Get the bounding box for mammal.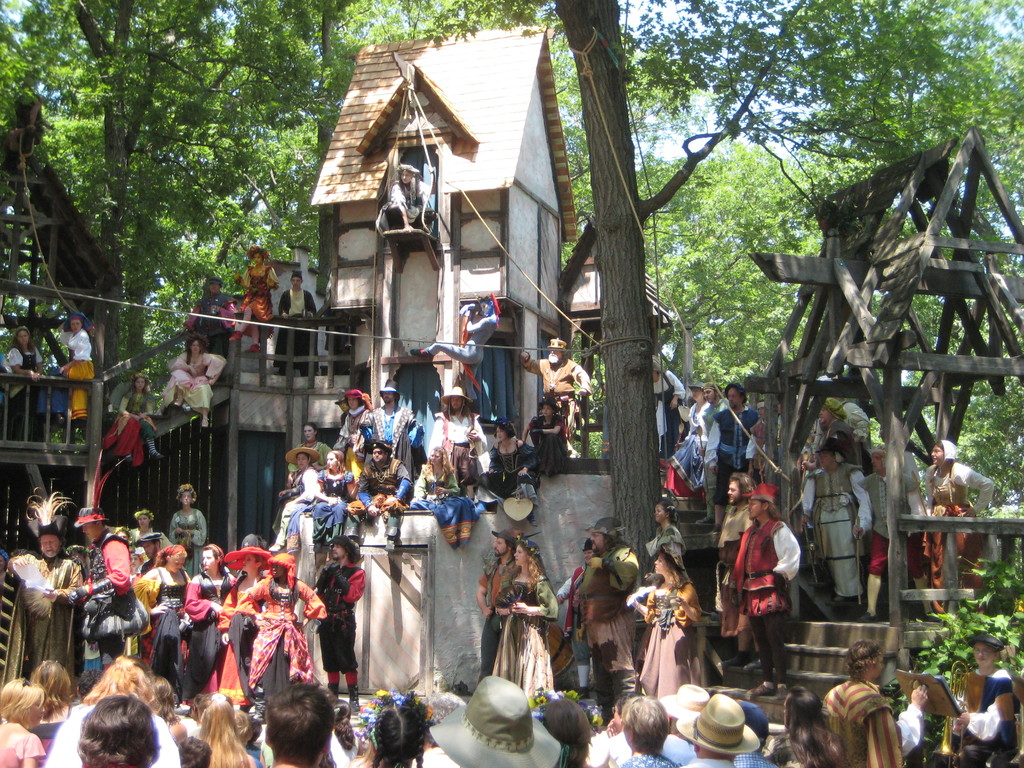
<box>6,323,45,438</box>.
